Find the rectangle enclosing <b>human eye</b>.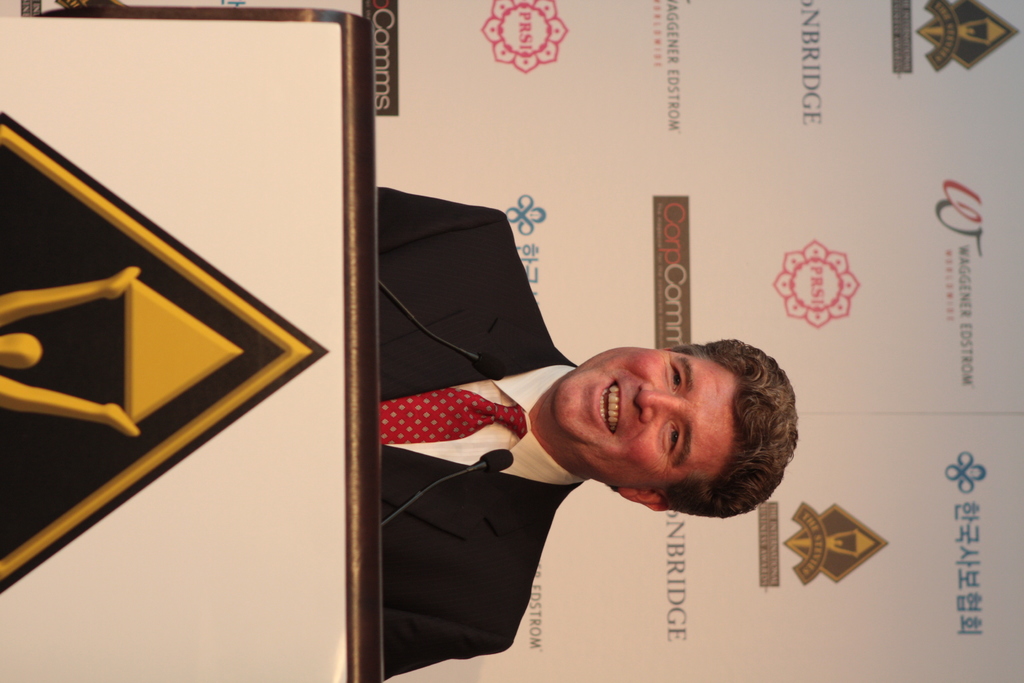
655 418 686 458.
